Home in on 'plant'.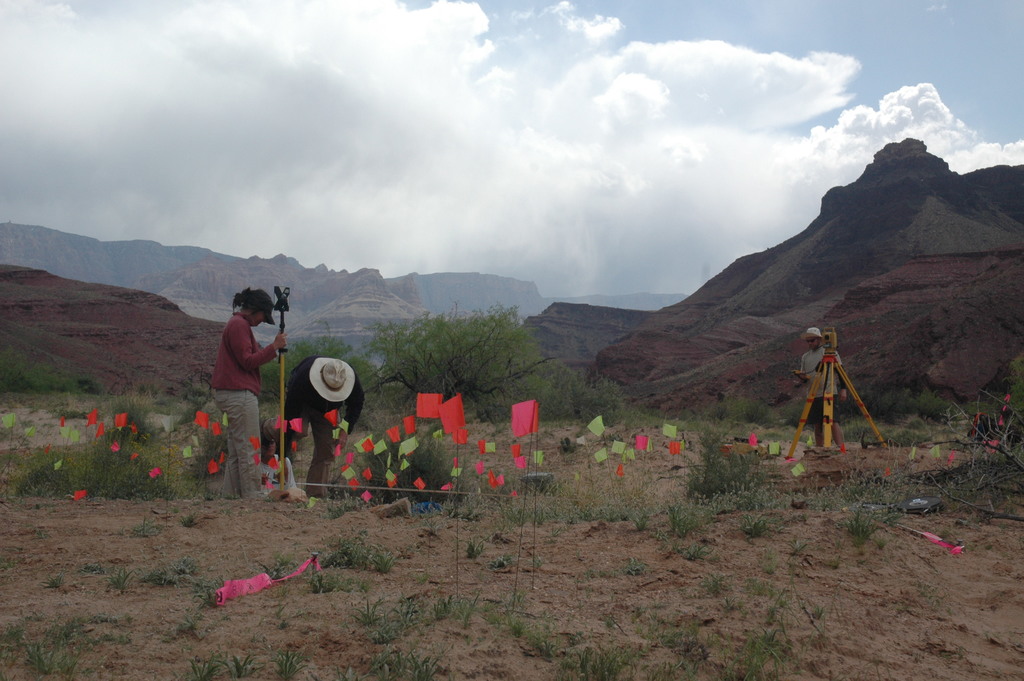
Homed in at bbox=(500, 500, 522, 530).
